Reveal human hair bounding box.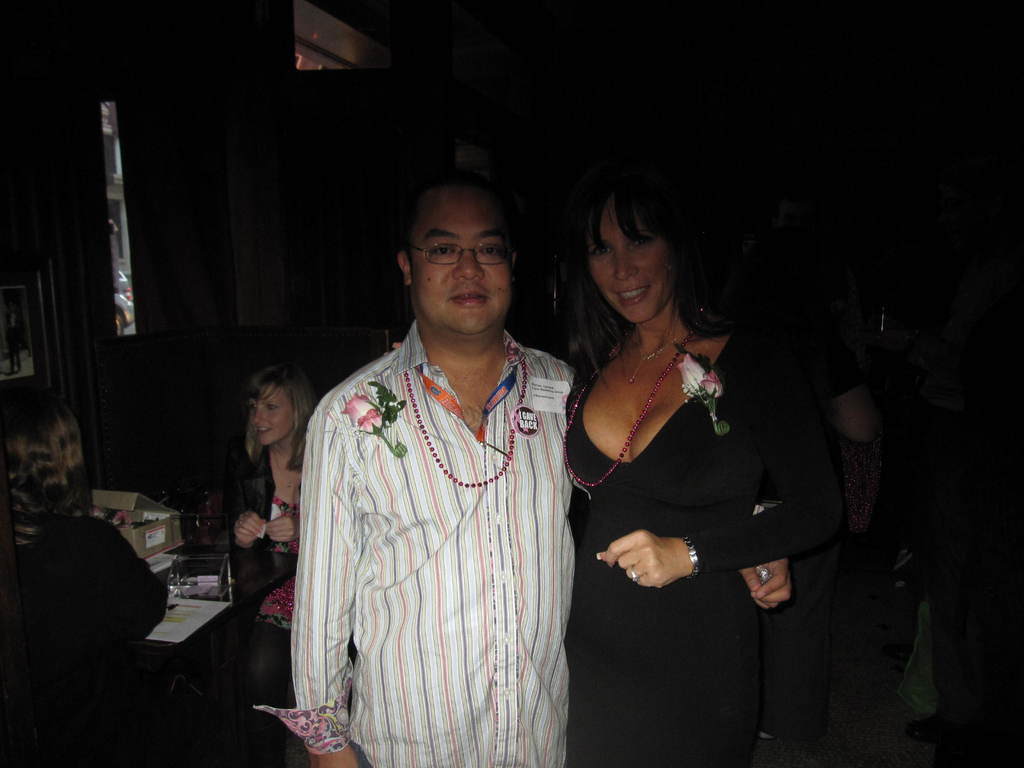
Revealed: 401 172 516 252.
